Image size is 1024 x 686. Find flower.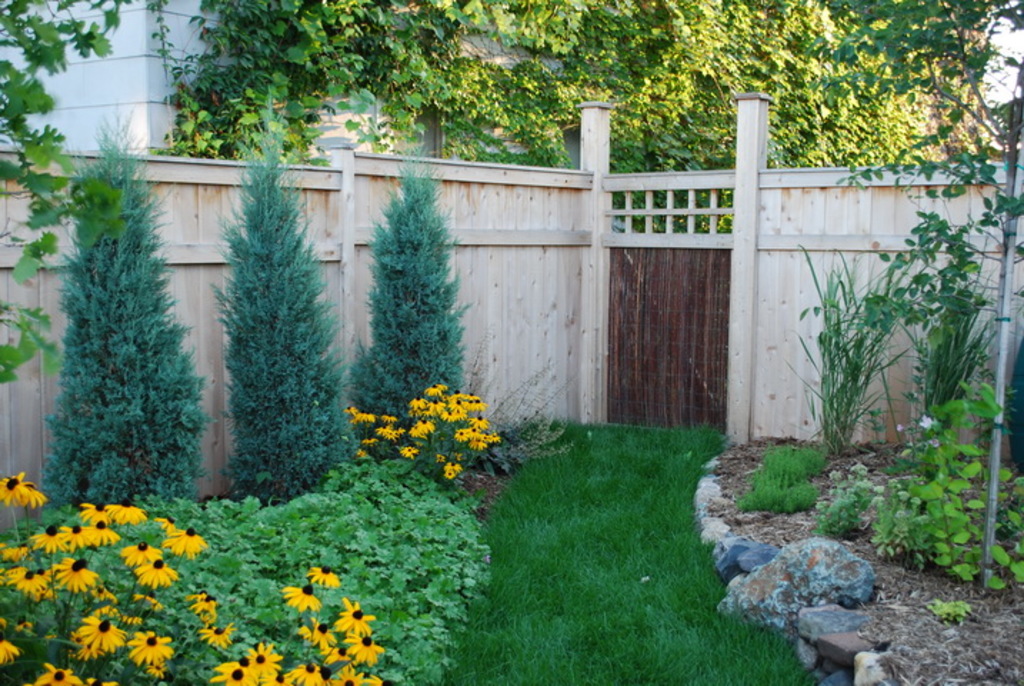
select_region(49, 522, 100, 542).
